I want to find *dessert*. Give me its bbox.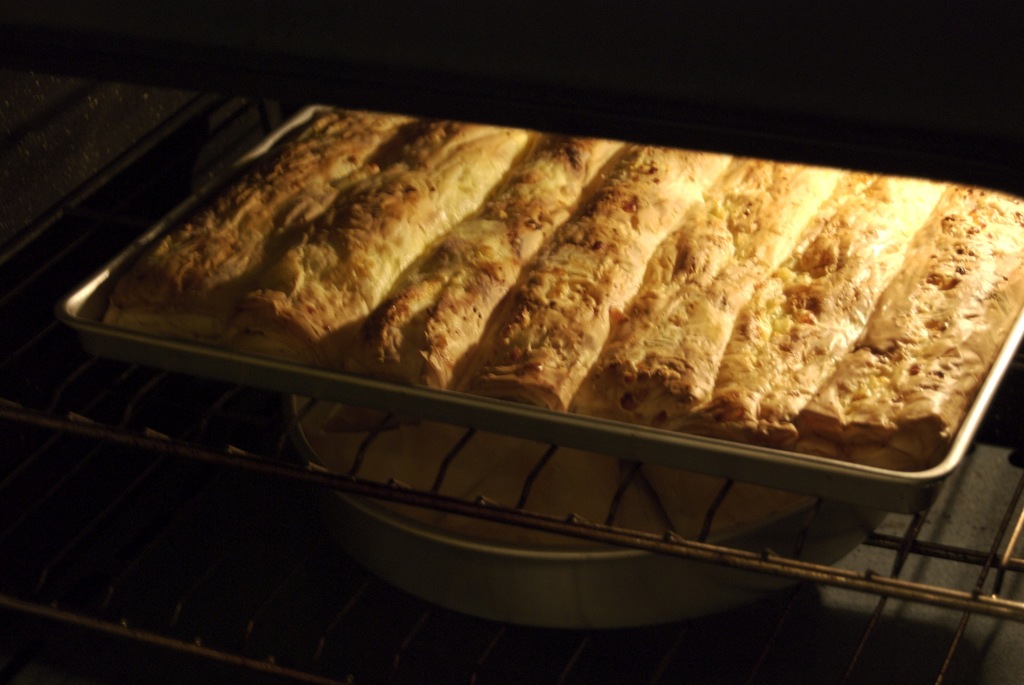
BBox(237, 115, 525, 353).
